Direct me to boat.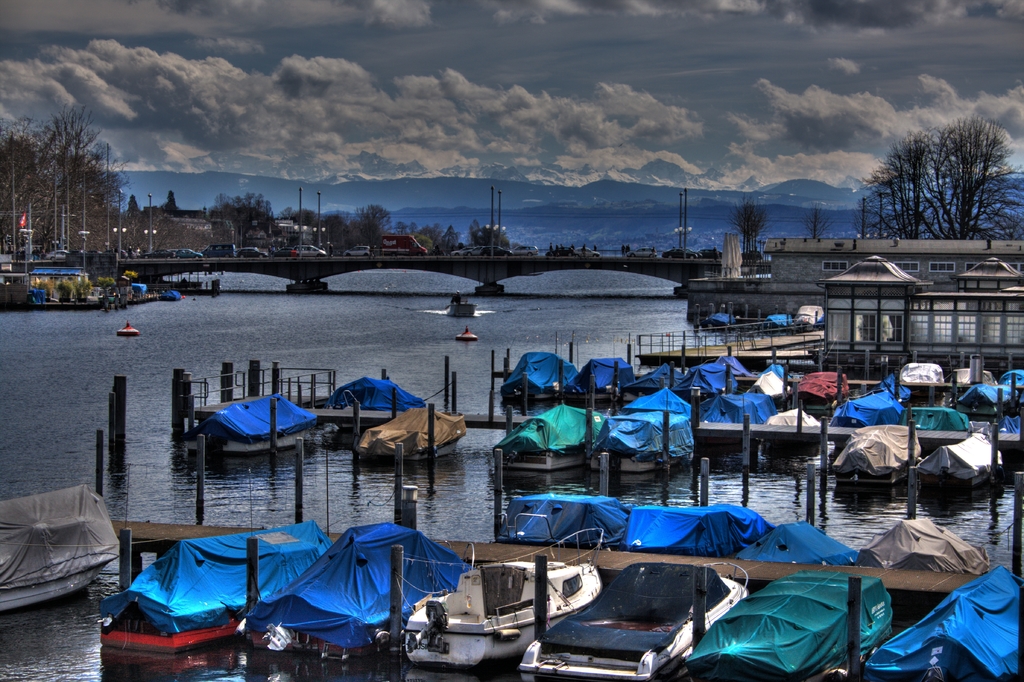
Direction: (737,522,855,578).
